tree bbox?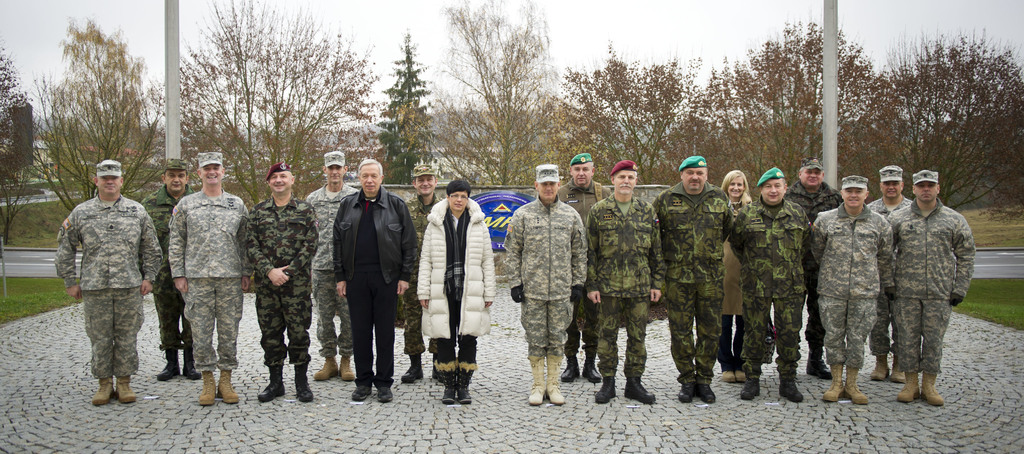
Rect(856, 23, 1023, 213)
